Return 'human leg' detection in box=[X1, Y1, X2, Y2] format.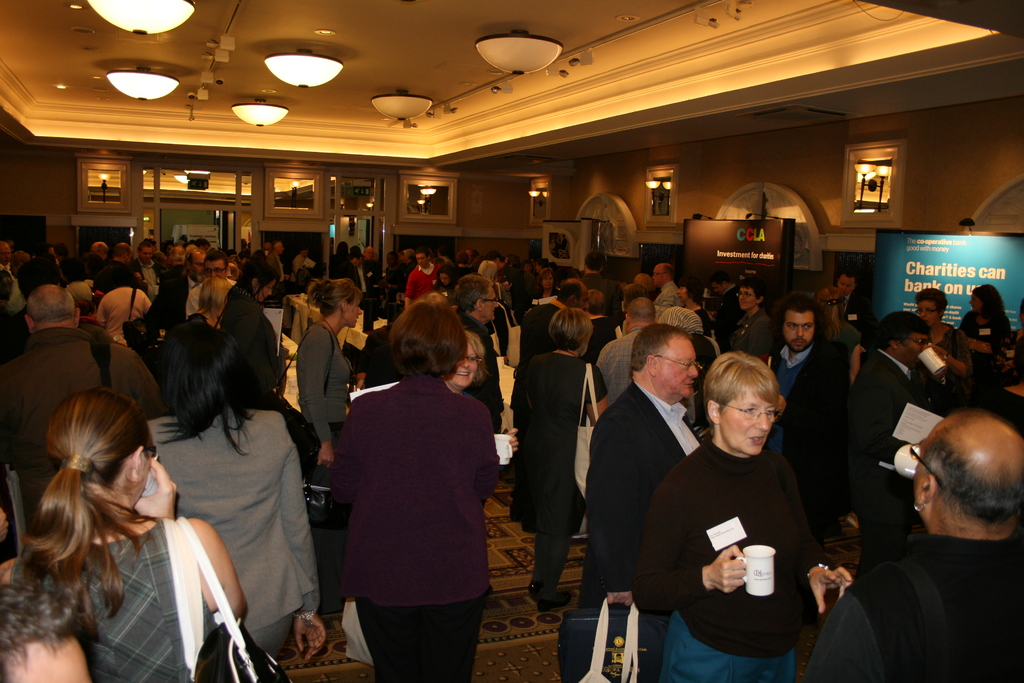
box=[863, 473, 918, 553].
